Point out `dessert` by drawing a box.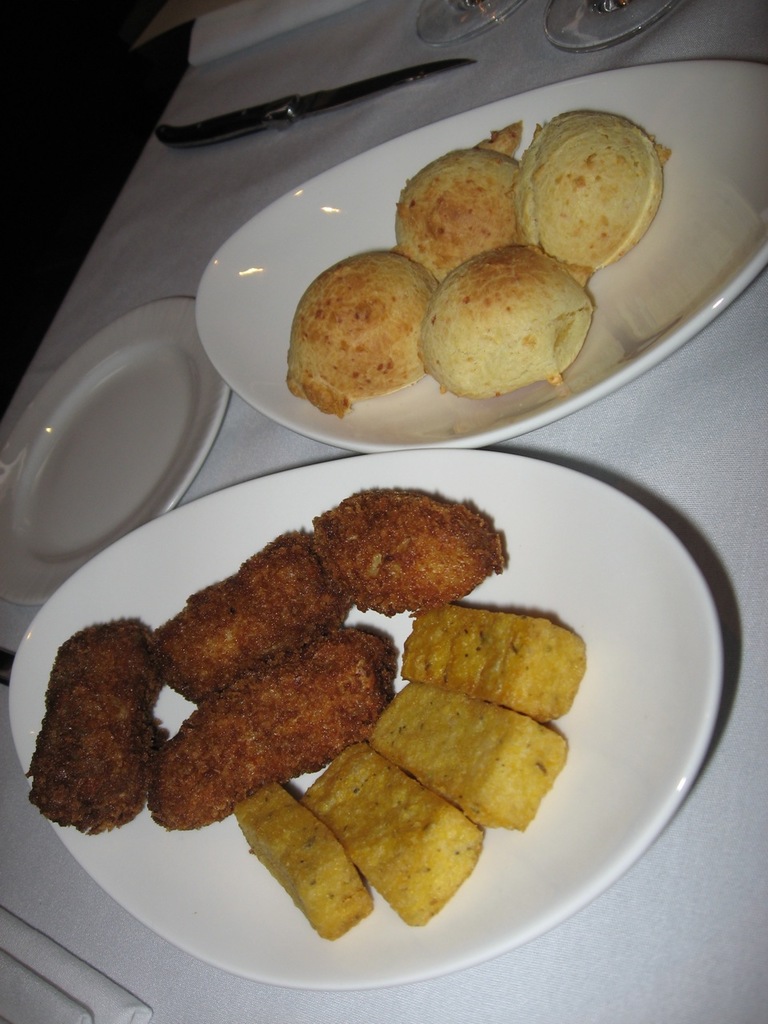
left=420, top=245, right=594, bottom=403.
